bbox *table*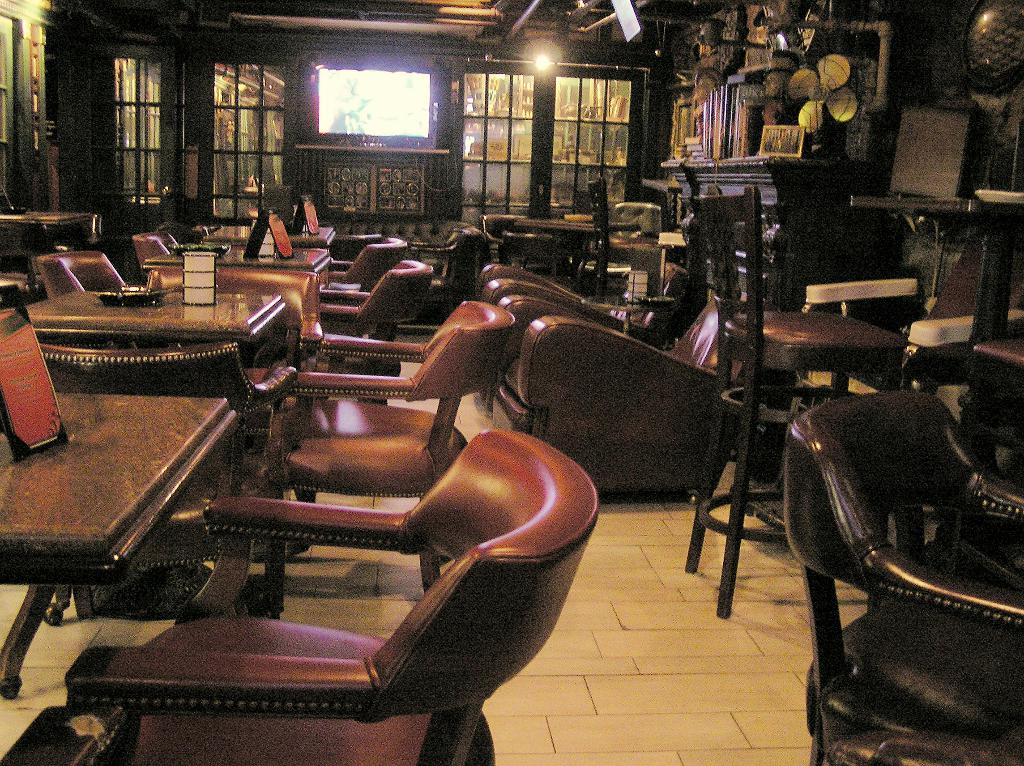
box=[0, 336, 256, 676]
